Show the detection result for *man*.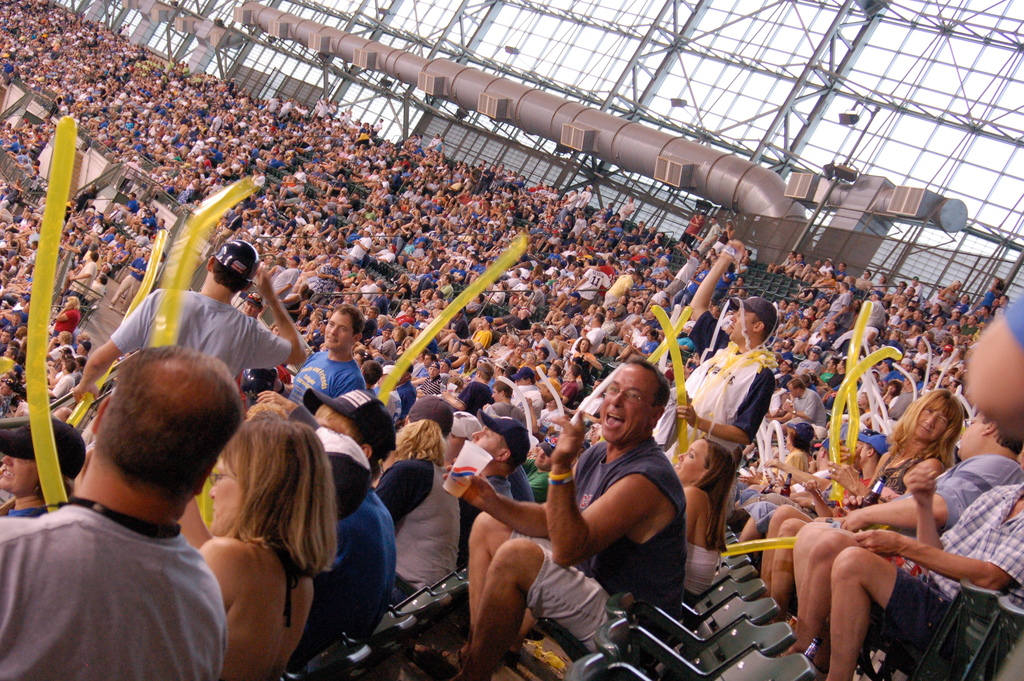
627 302 644 321.
